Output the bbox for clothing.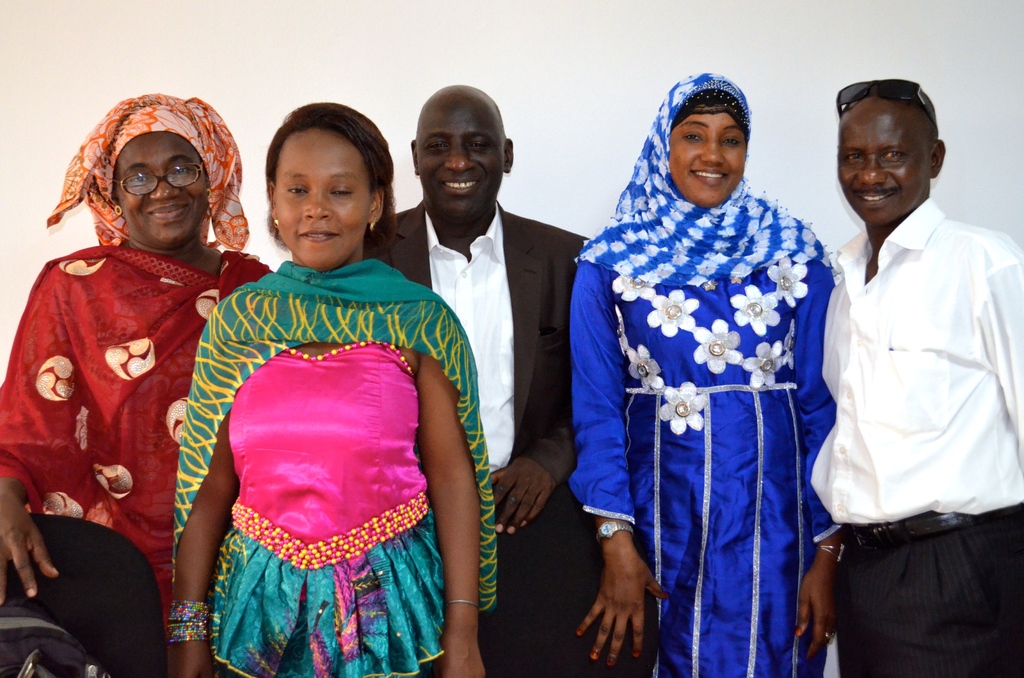
[x1=0, y1=96, x2=271, y2=677].
